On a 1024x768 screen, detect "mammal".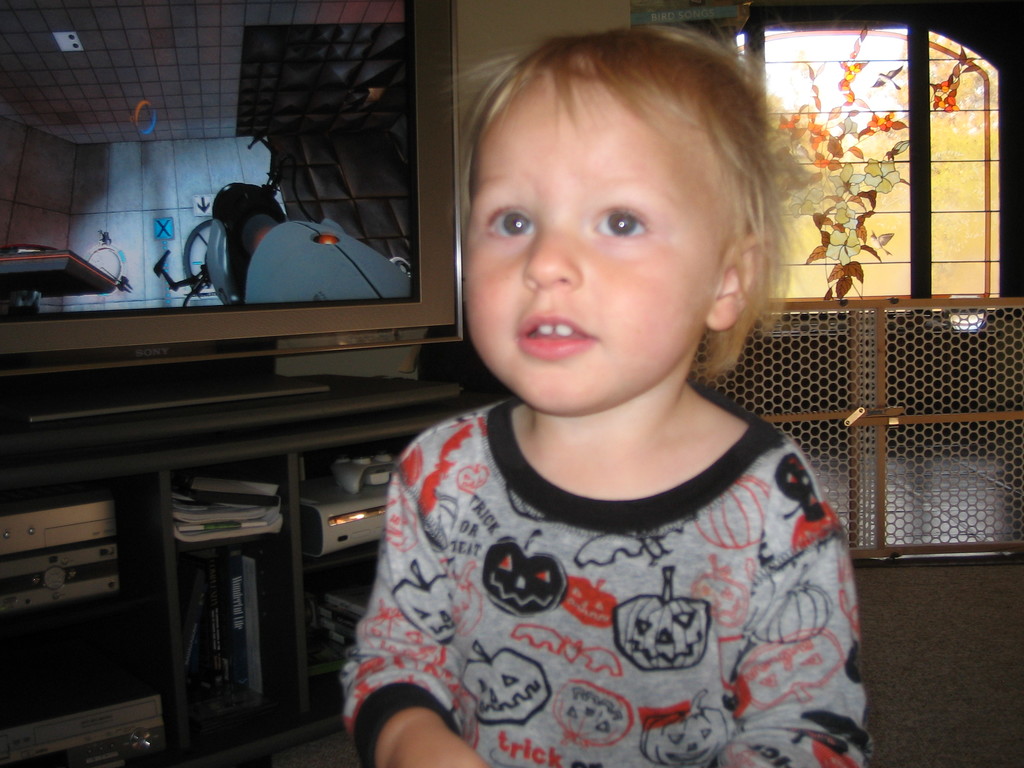
bbox=(309, 217, 921, 746).
